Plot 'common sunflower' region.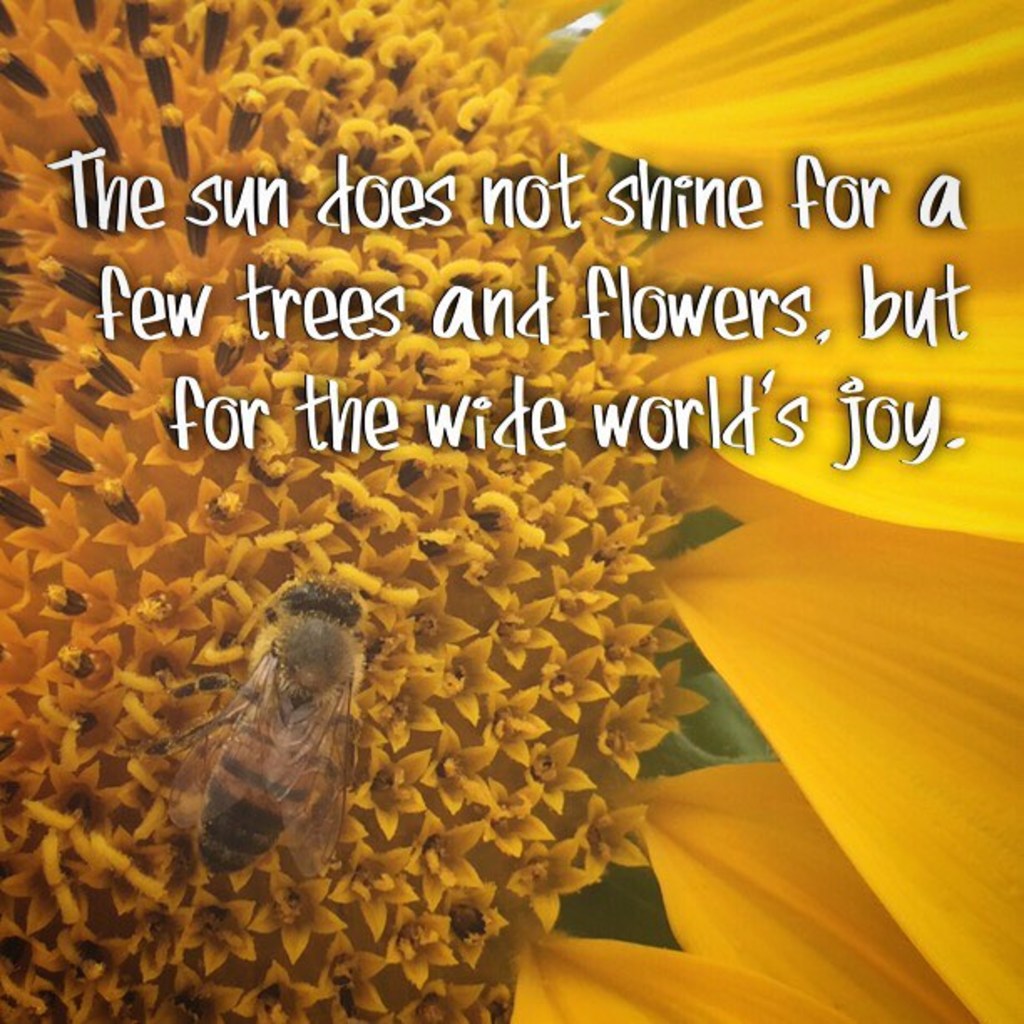
Plotted at select_region(13, 84, 1023, 1007).
